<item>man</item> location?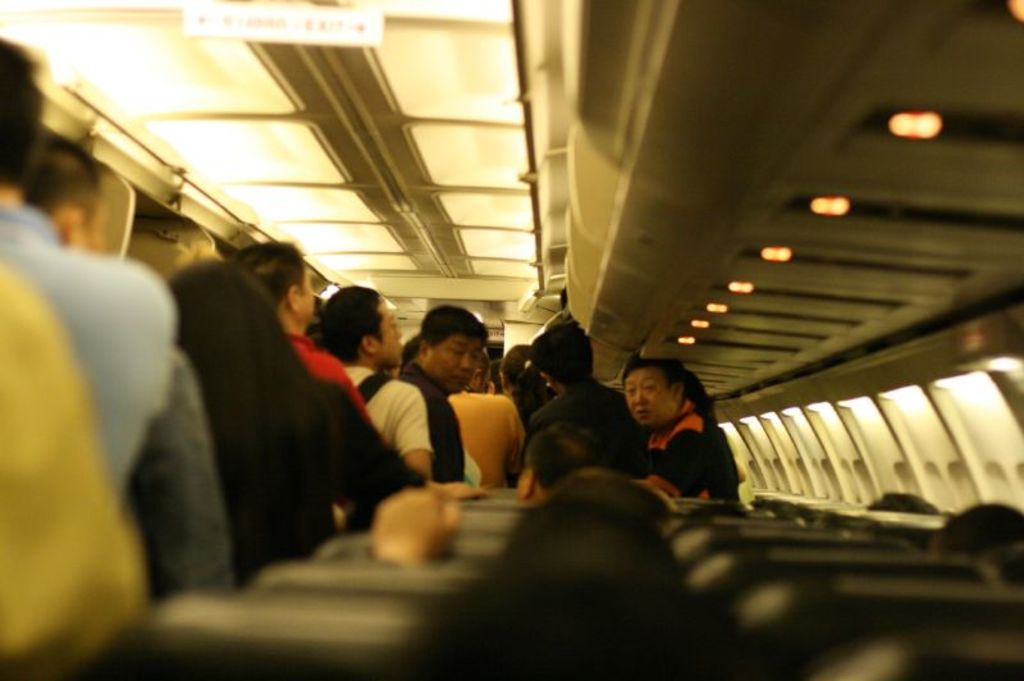
crop(451, 357, 527, 488)
